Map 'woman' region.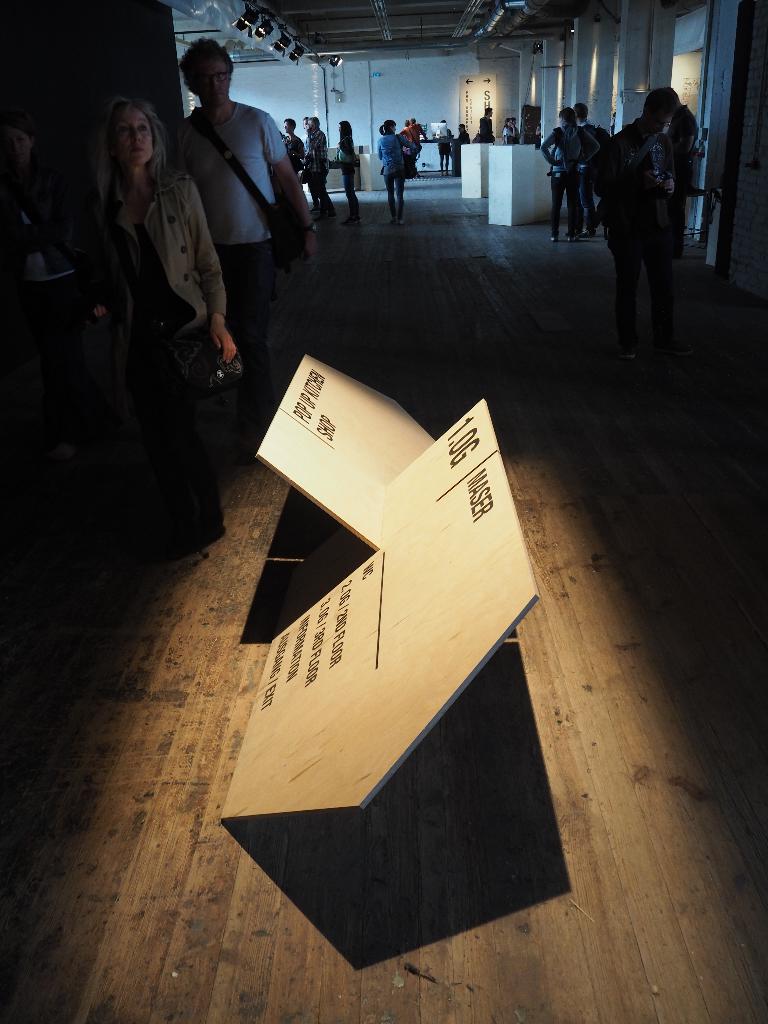
Mapped to crop(440, 127, 448, 176).
